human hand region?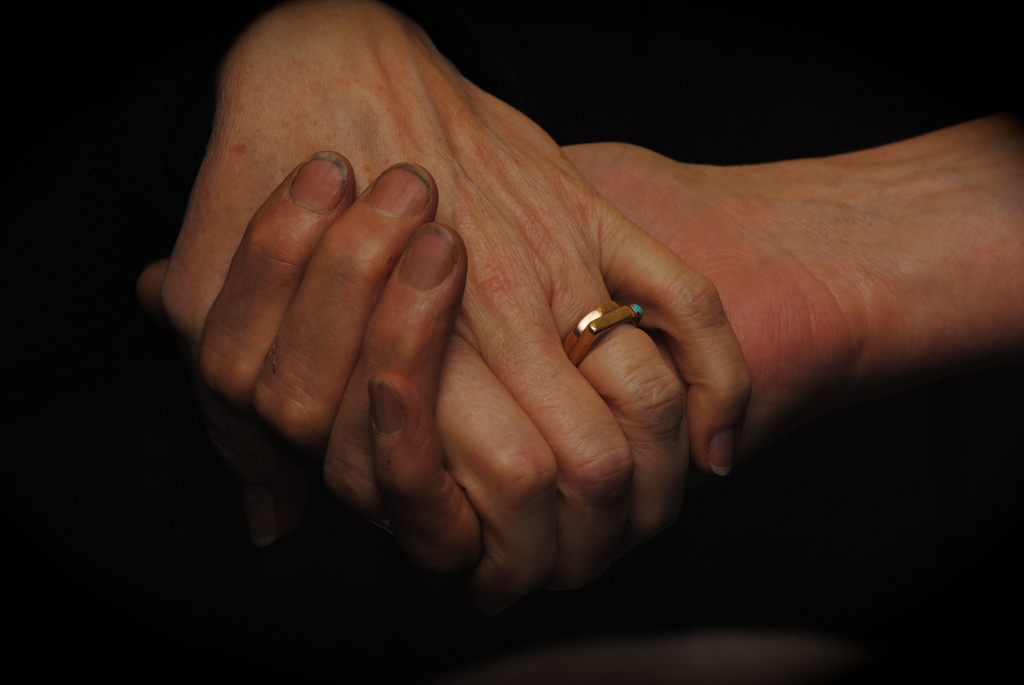
135/139/858/572
